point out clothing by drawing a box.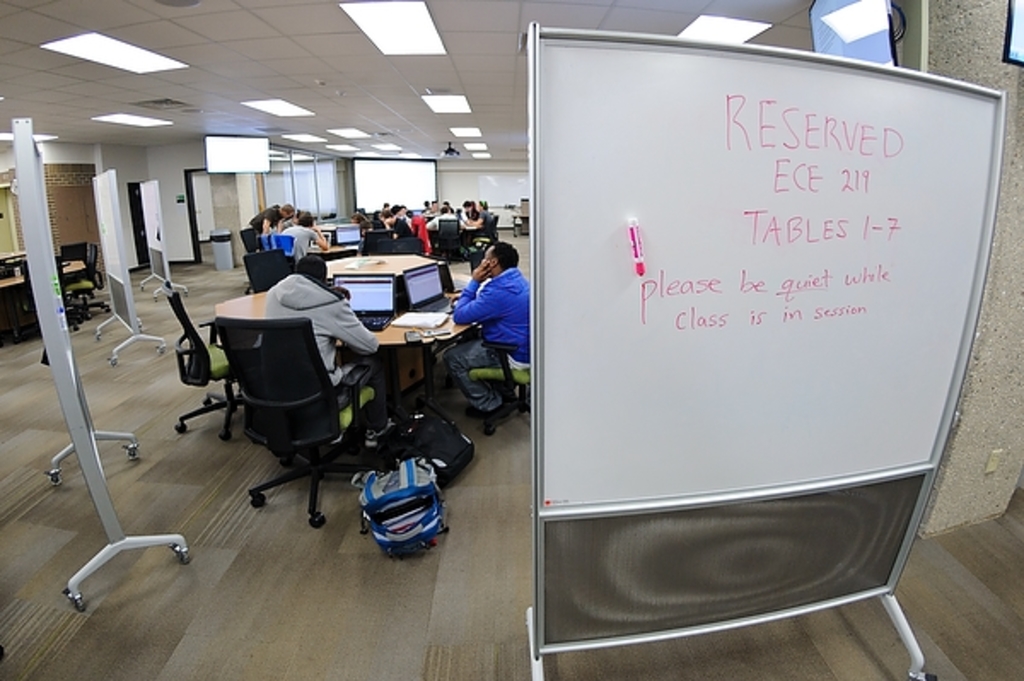
{"left": 451, "top": 230, "right": 544, "bottom": 415}.
